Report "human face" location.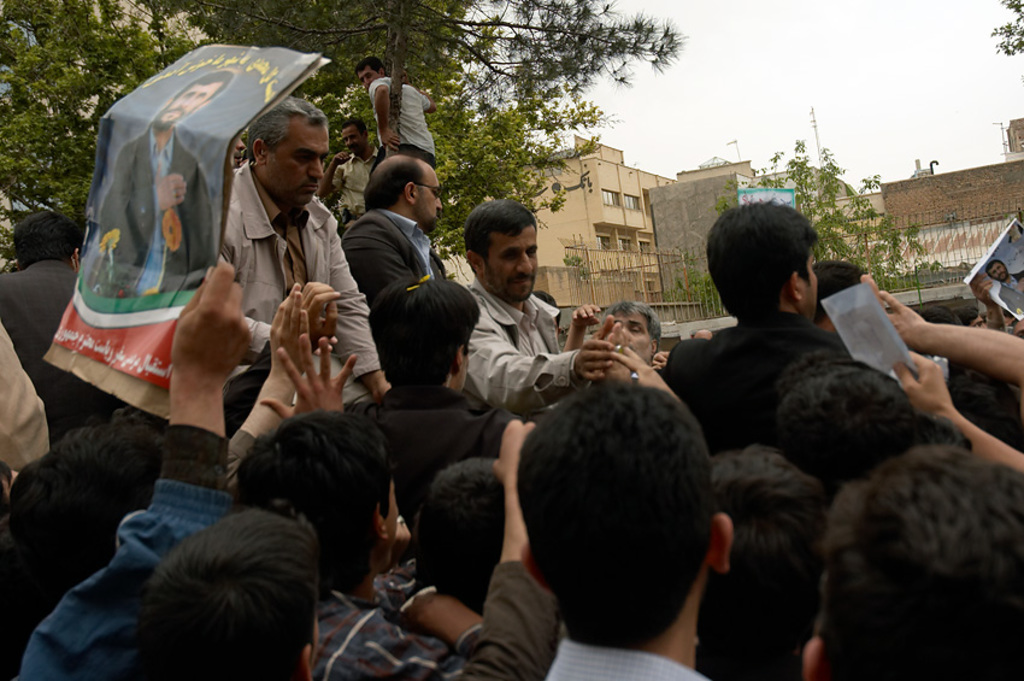
Report: 155 84 228 128.
